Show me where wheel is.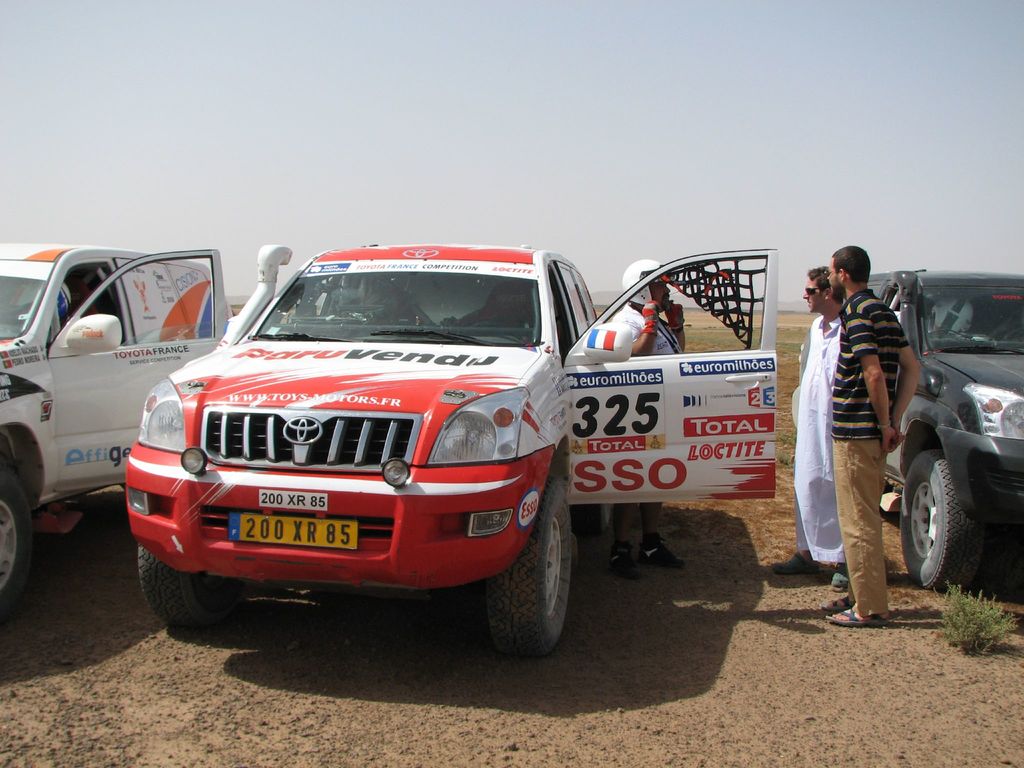
wheel is at {"x1": 915, "y1": 443, "x2": 995, "y2": 593}.
